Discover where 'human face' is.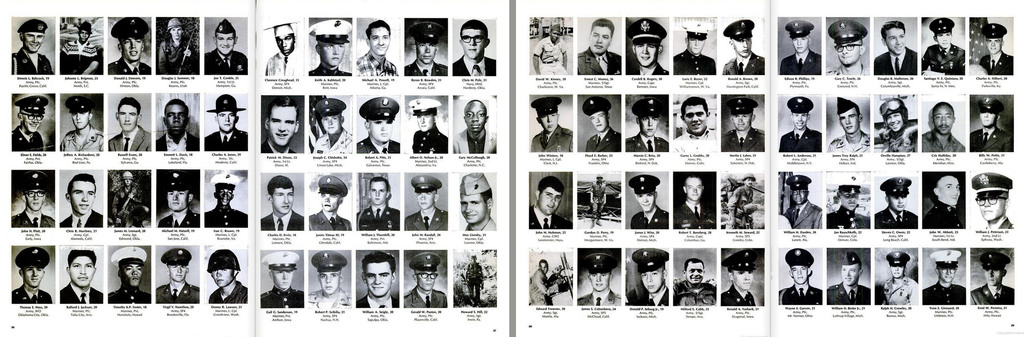
Discovered at [left=684, top=106, right=707, bottom=133].
